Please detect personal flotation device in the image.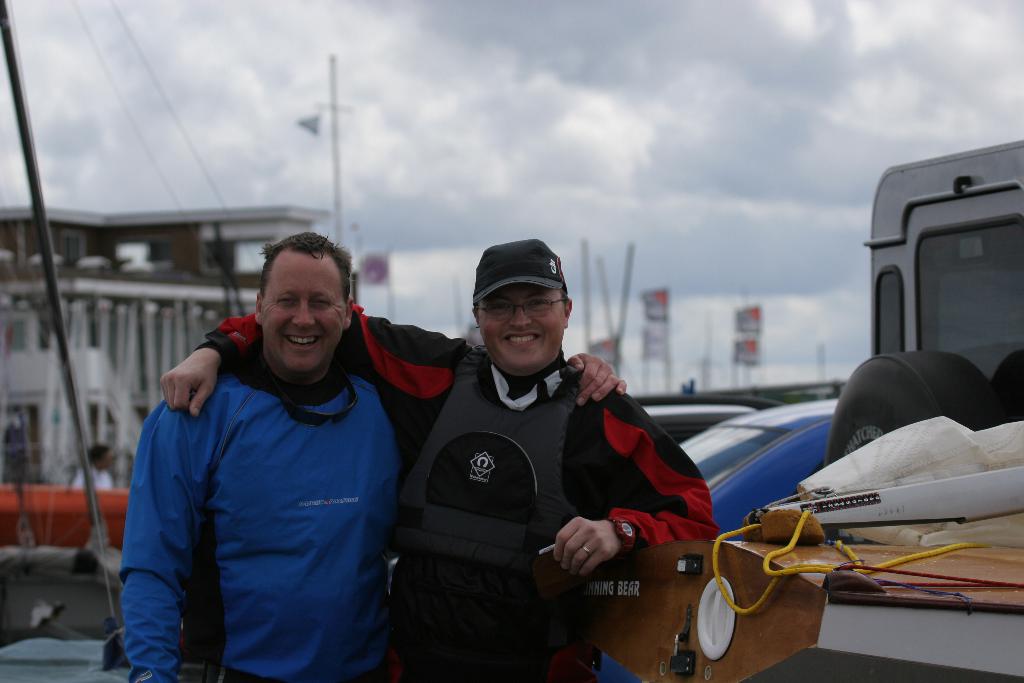
left=387, top=340, right=602, bottom=577.
